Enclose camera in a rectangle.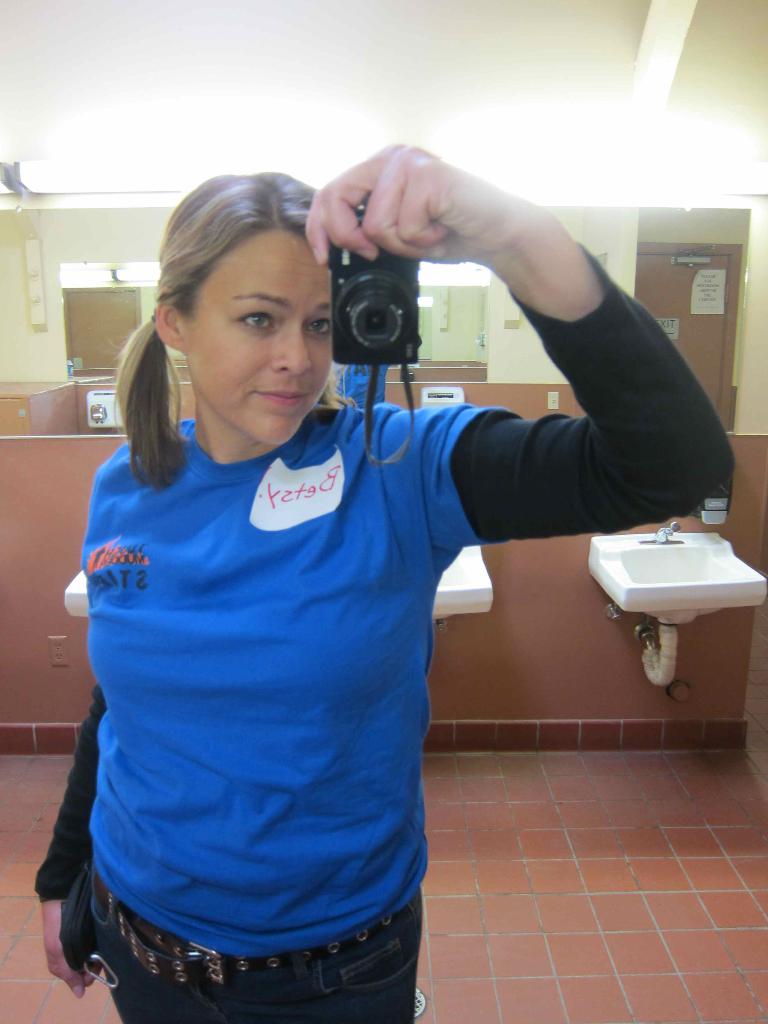
[329, 204, 422, 369].
